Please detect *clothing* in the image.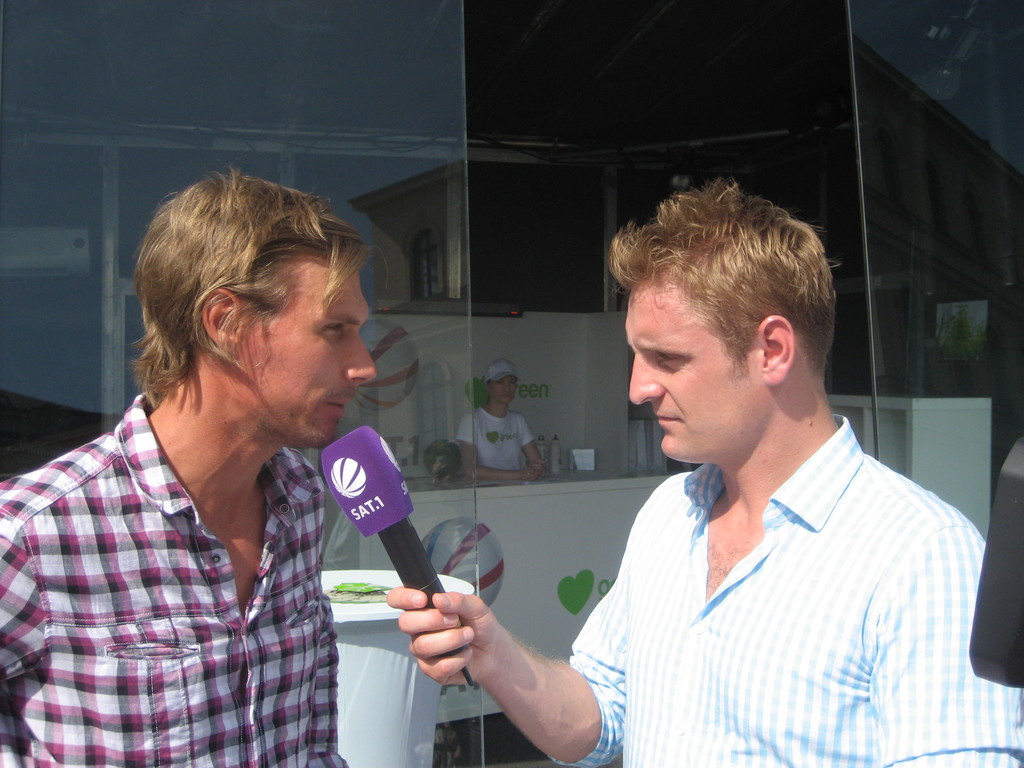
left=556, top=370, right=973, bottom=760.
